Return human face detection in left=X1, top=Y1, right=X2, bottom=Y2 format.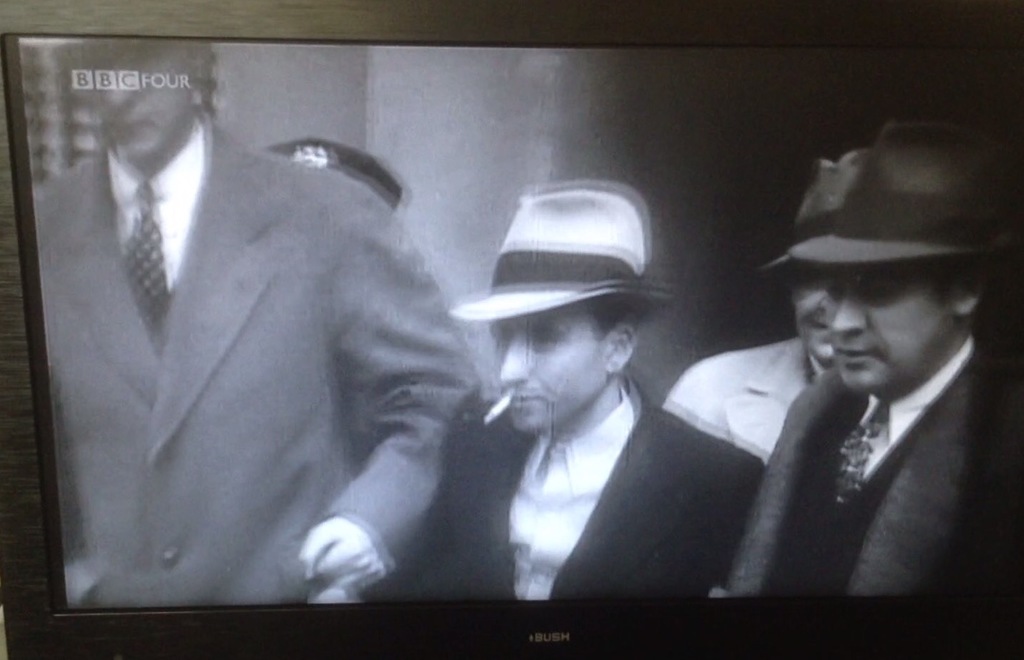
left=825, top=263, right=953, bottom=392.
